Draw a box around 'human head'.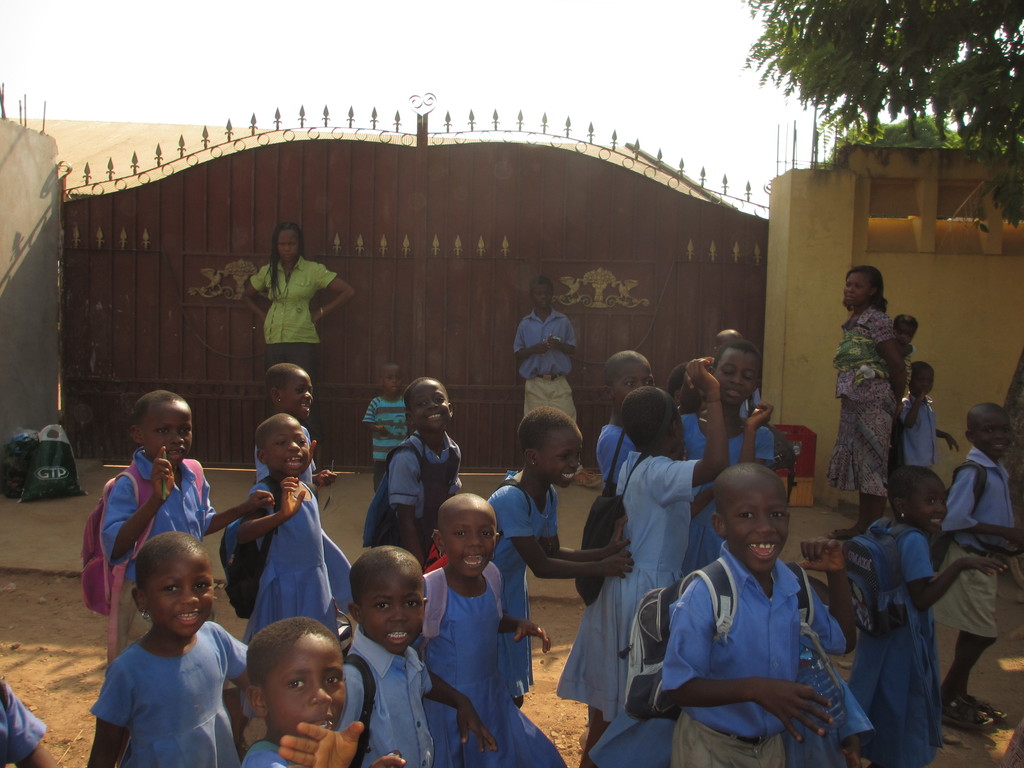
(712, 327, 743, 353).
